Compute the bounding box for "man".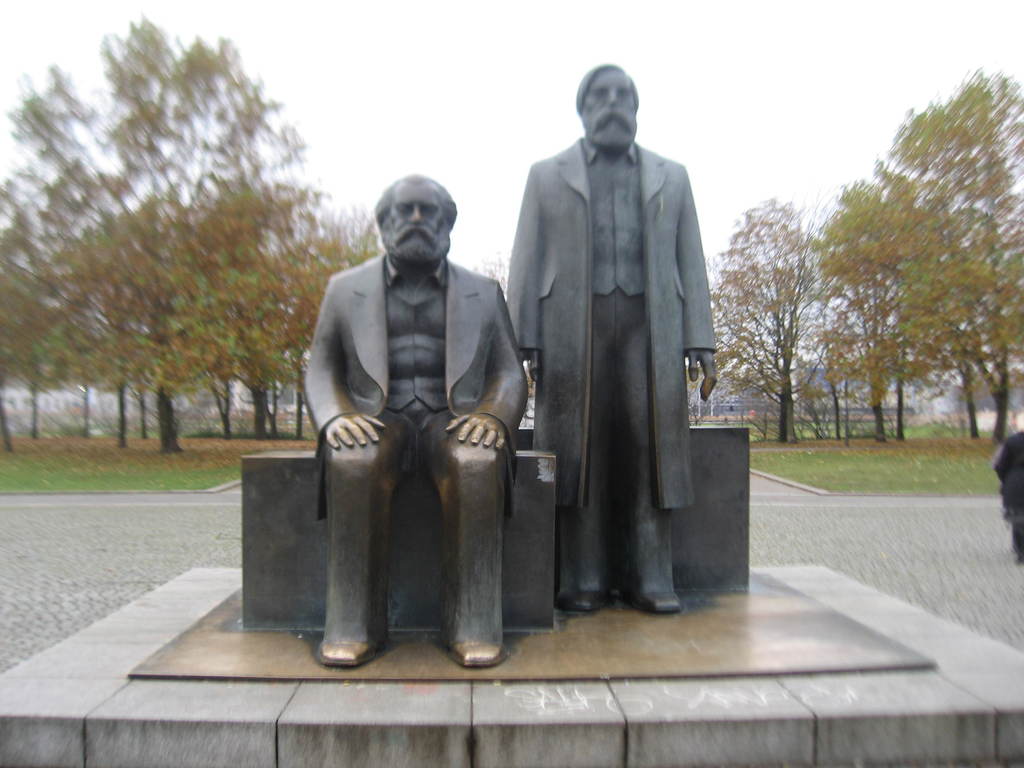
<region>491, 51, 736, 634</region>.
